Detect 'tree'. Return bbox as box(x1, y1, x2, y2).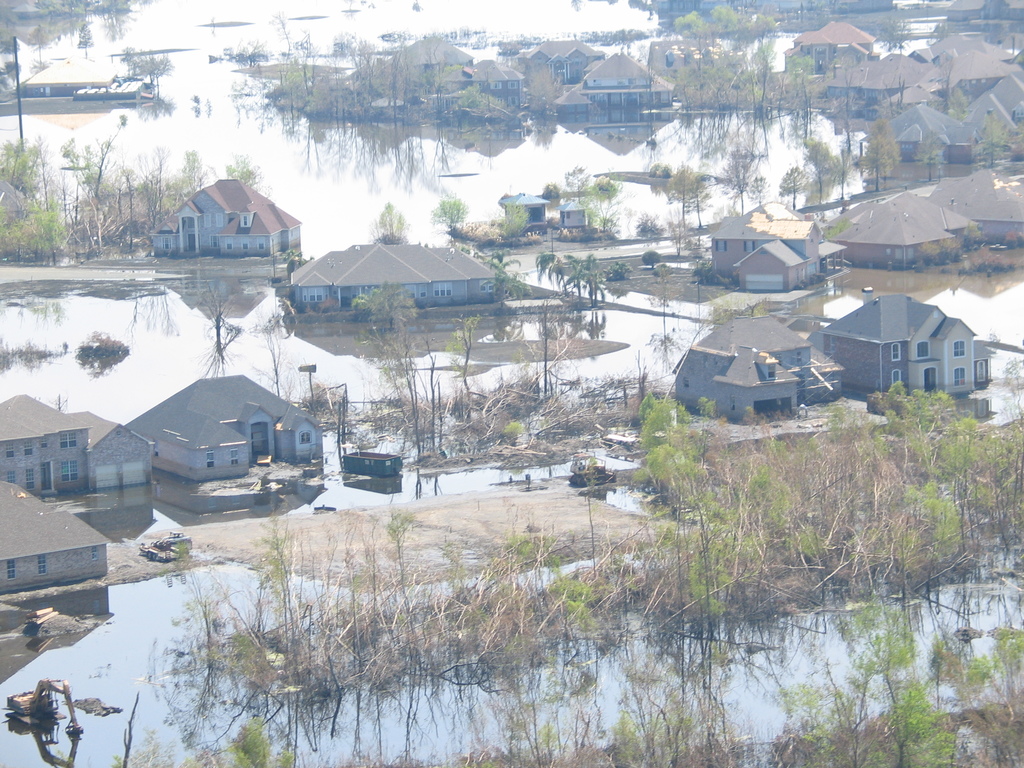
box(863, 115, 906, 186).
